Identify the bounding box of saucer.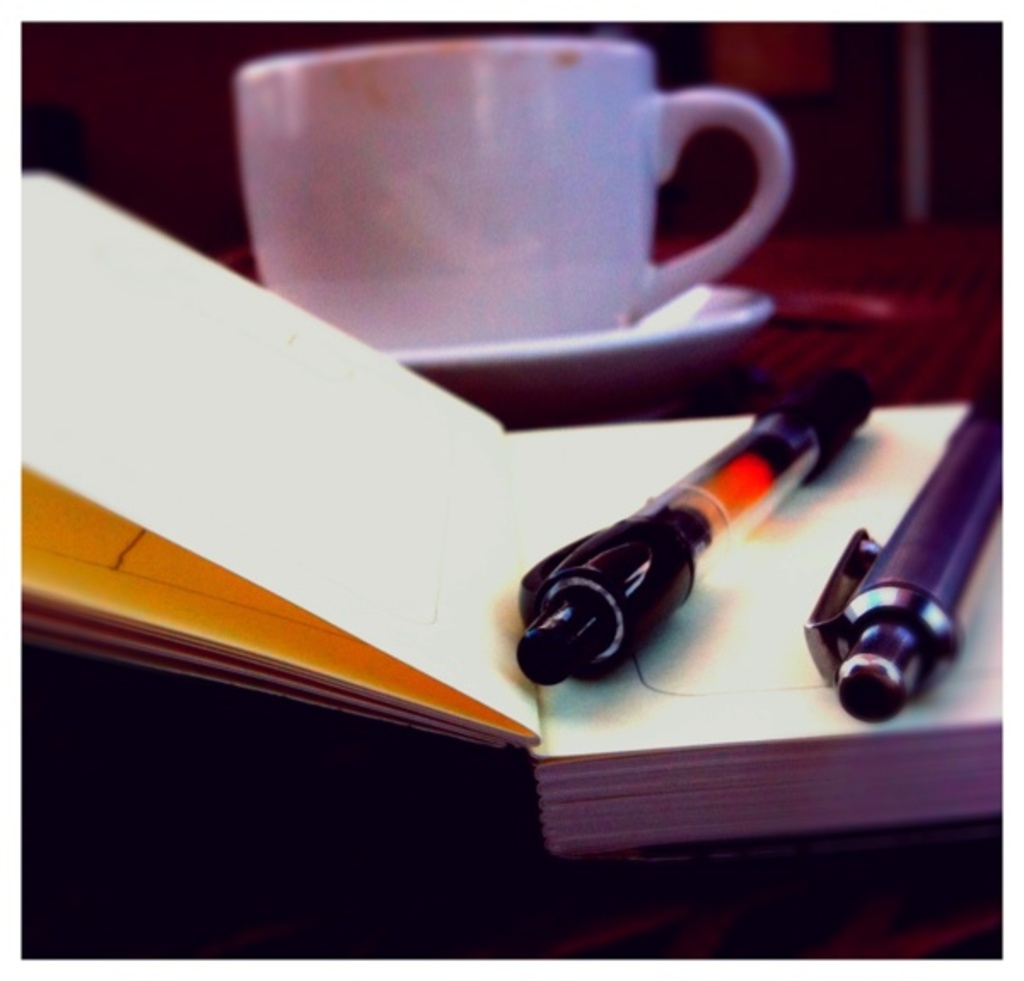
<region>396, 280, 770, 406</region>.
